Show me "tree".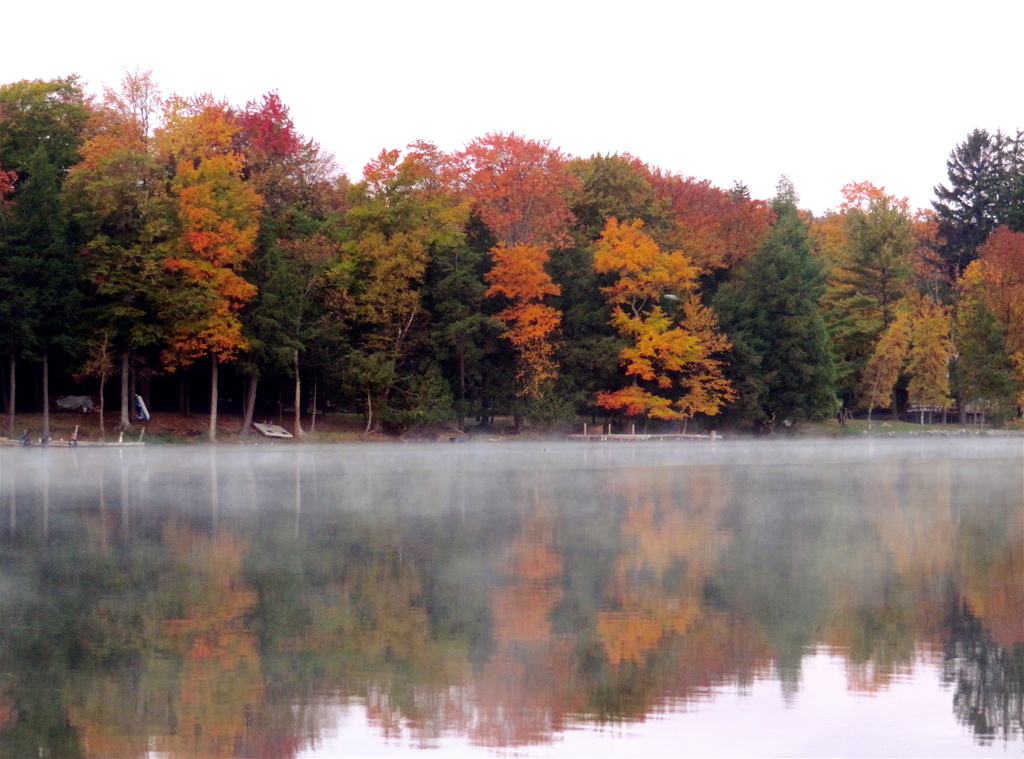
"tree" is here: [left=156, top=92, right=241, bottom=169].
